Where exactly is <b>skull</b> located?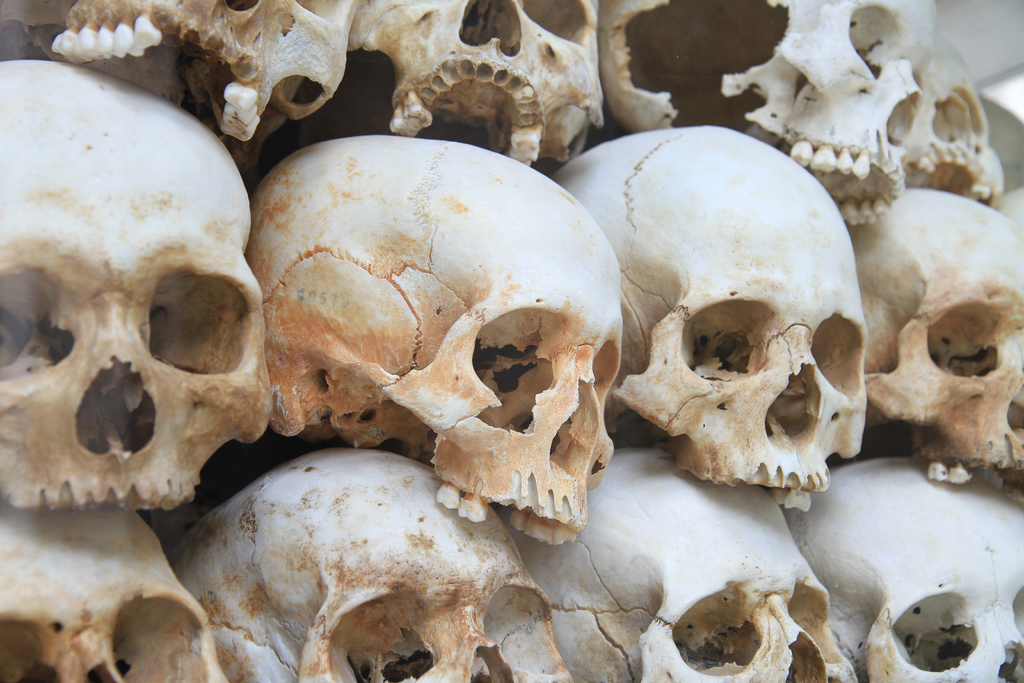
Its bounding box is 232/138/624/549.
